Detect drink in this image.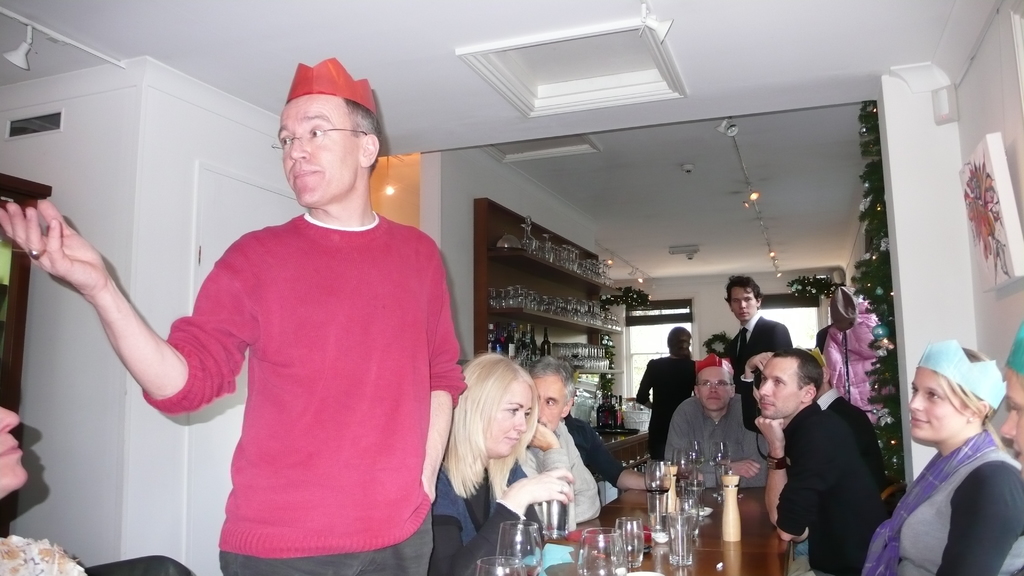
Detection: box=[676, 511, 696, 533].
